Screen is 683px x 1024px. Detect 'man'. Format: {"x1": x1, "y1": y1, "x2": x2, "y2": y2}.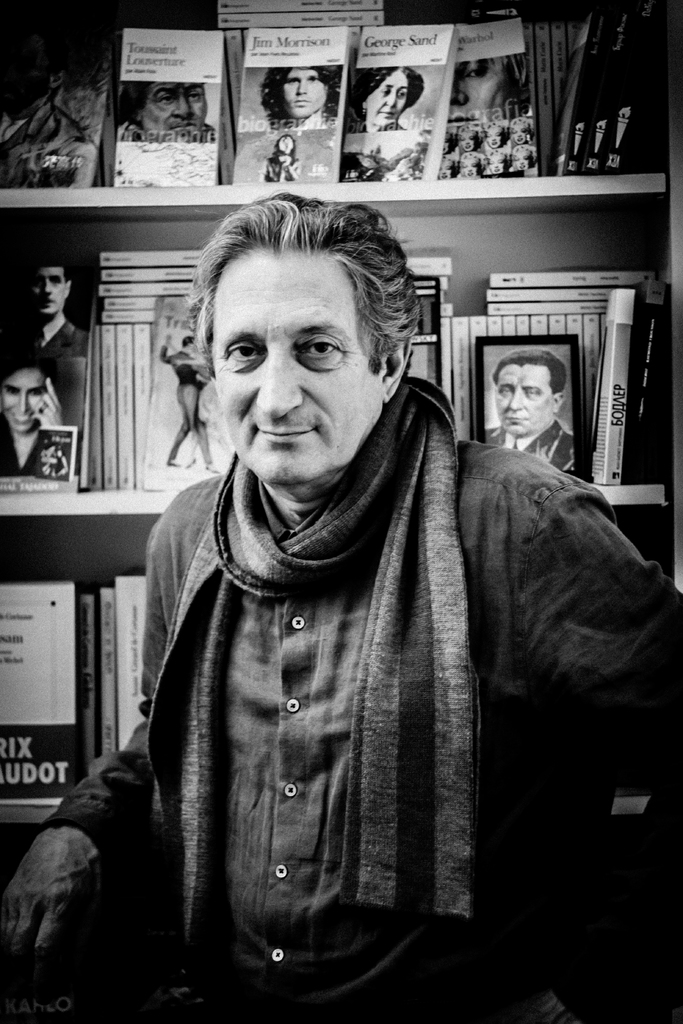
{"x1": 480, "y1": 355, "x2": 580, "y2": 474}.
